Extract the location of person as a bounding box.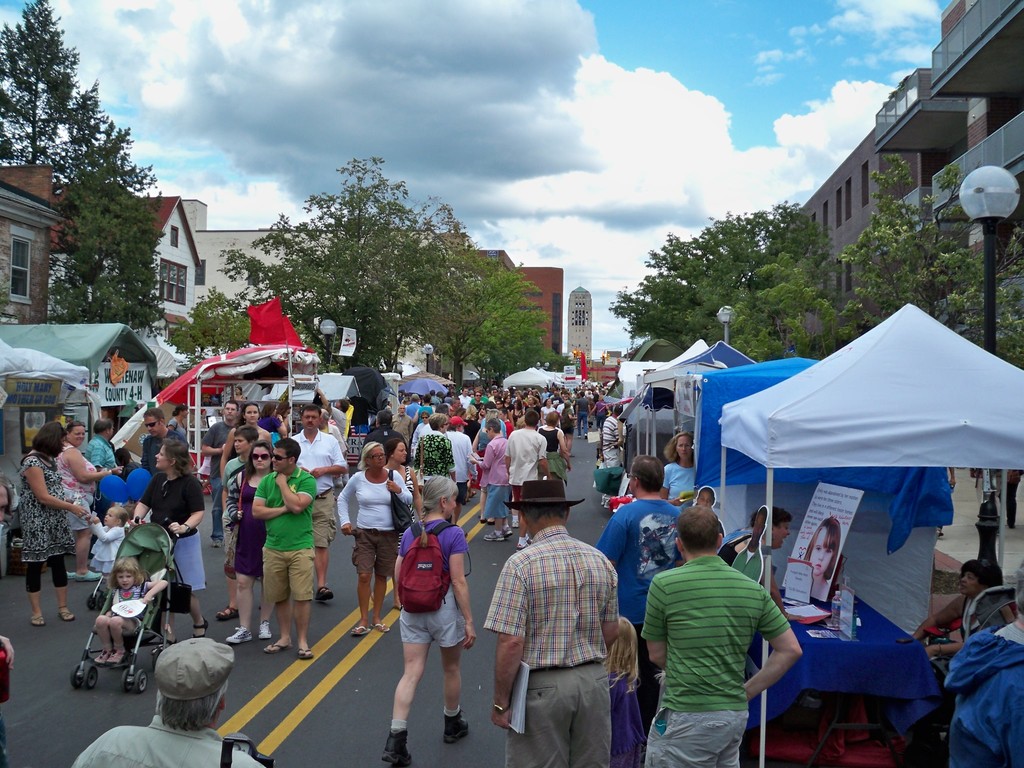
(x1=93, y1=557, x2=166, y2=667).
